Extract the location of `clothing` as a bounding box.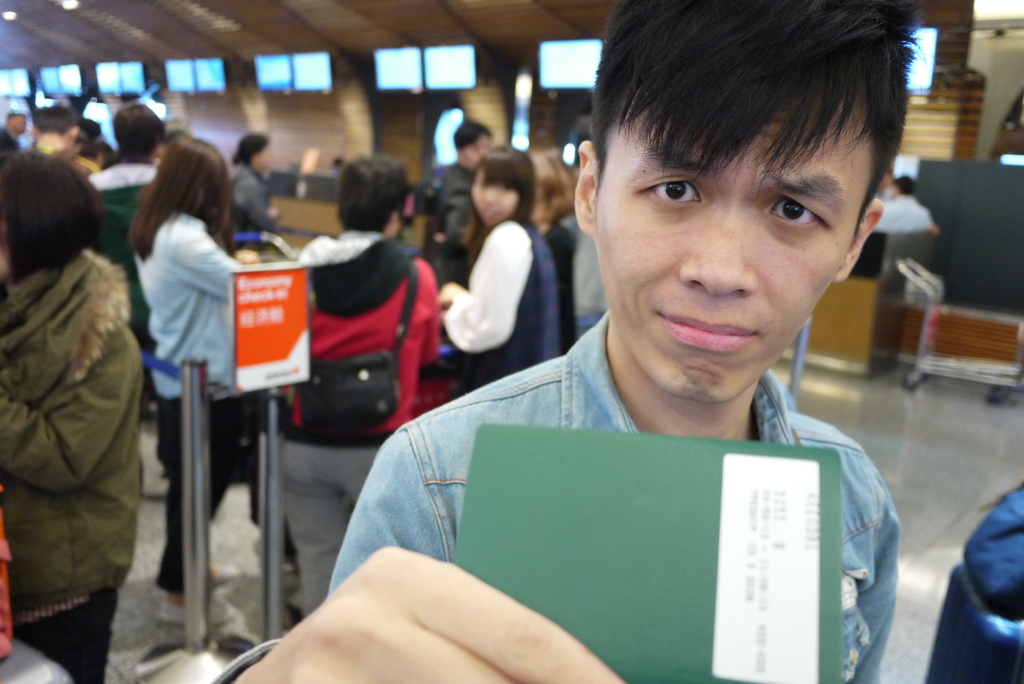
x1=136, y1=210, x2=253, y2=599.
